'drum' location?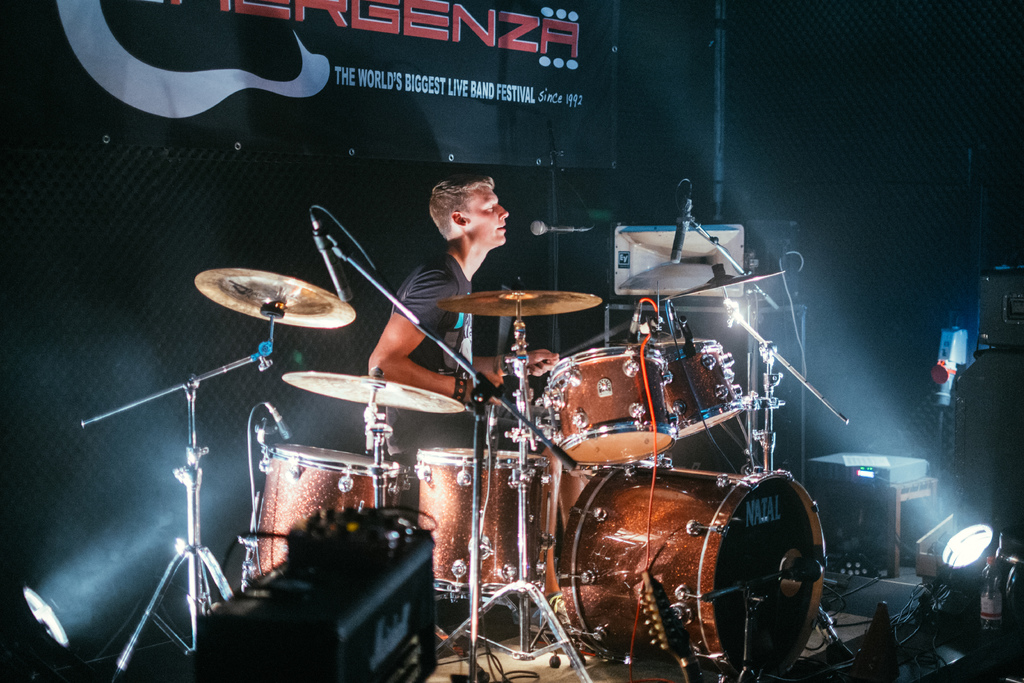
pyautogui.locateOnScreen(541, 454, 599, 619)
